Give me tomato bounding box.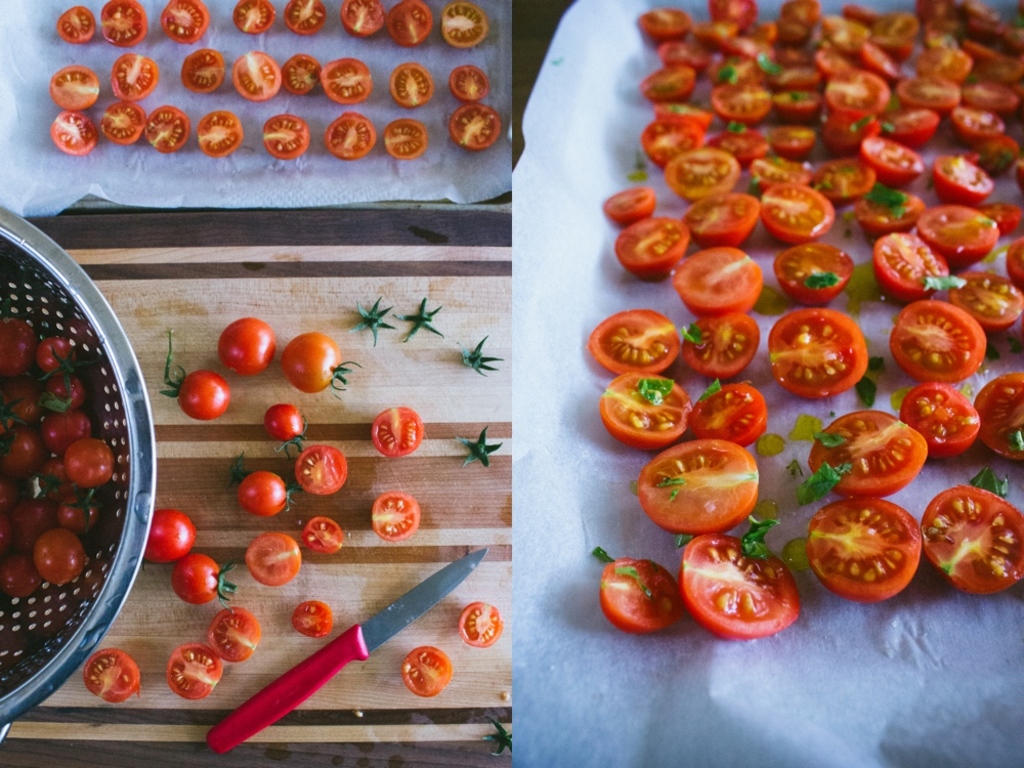
[x1=174, y1=640, x2=220, y2=705].
